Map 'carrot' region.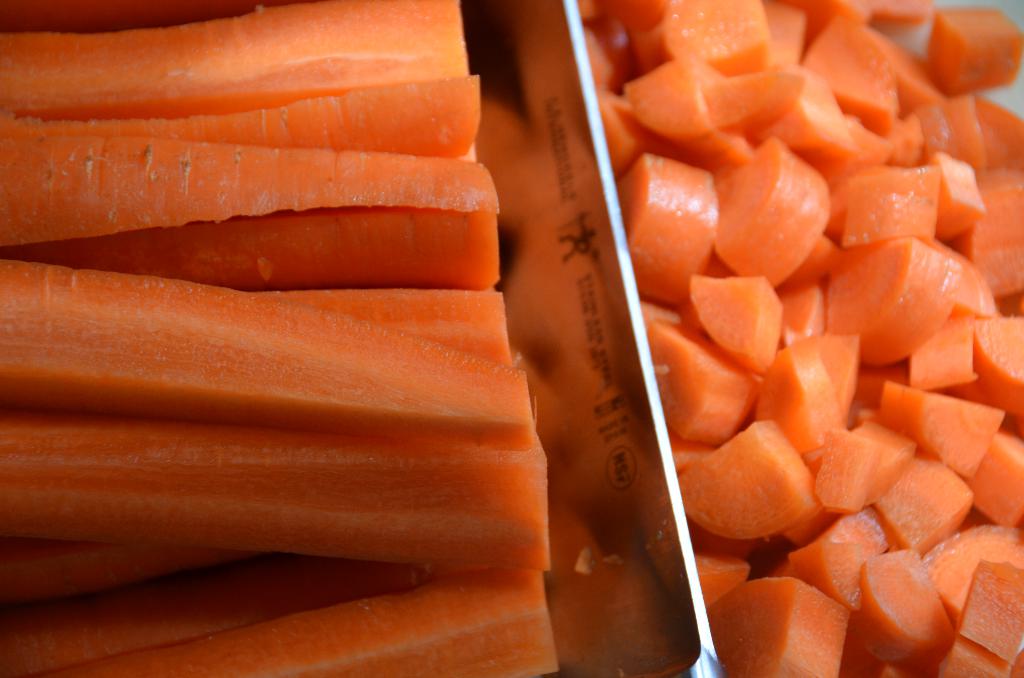
Mapped to select_region(0, 250, 541, 455).
